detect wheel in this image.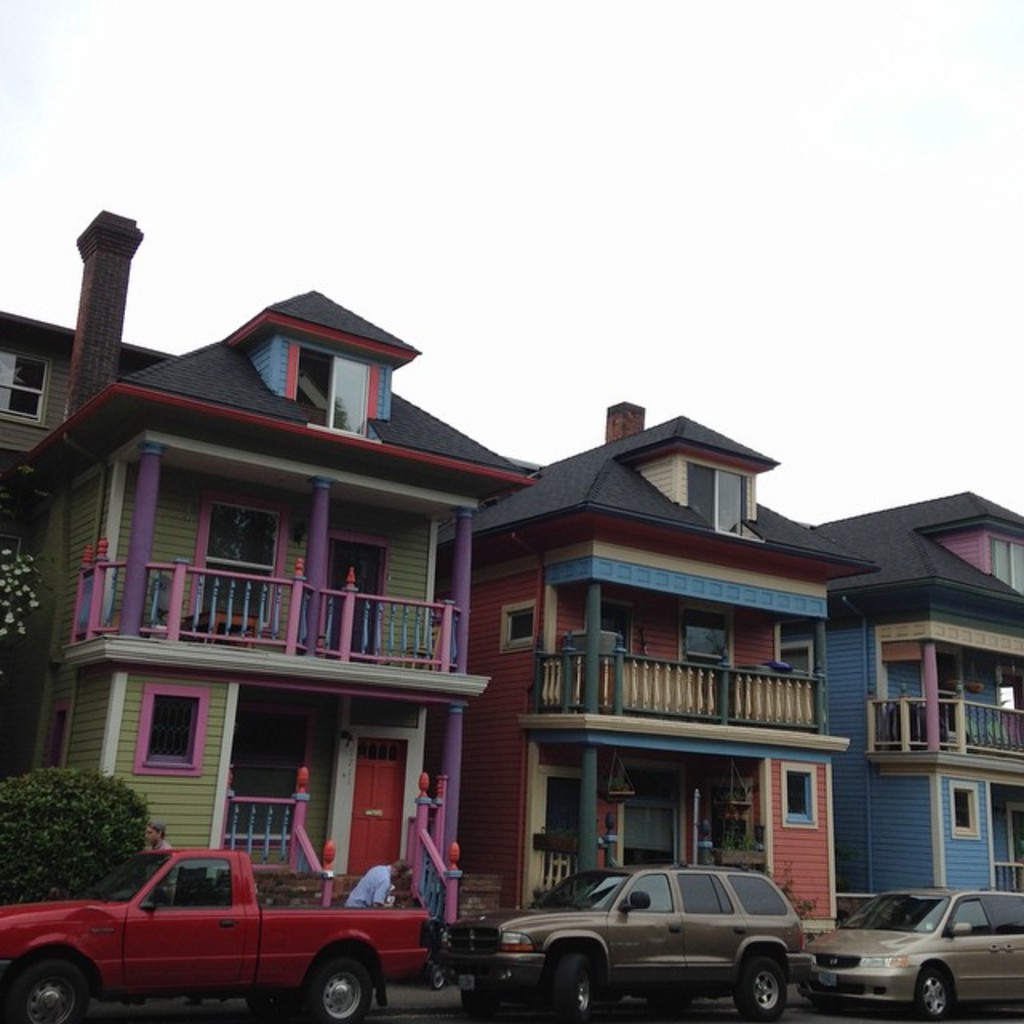
Detection: x1=738 y1=954 x2=792 y2=1022.
